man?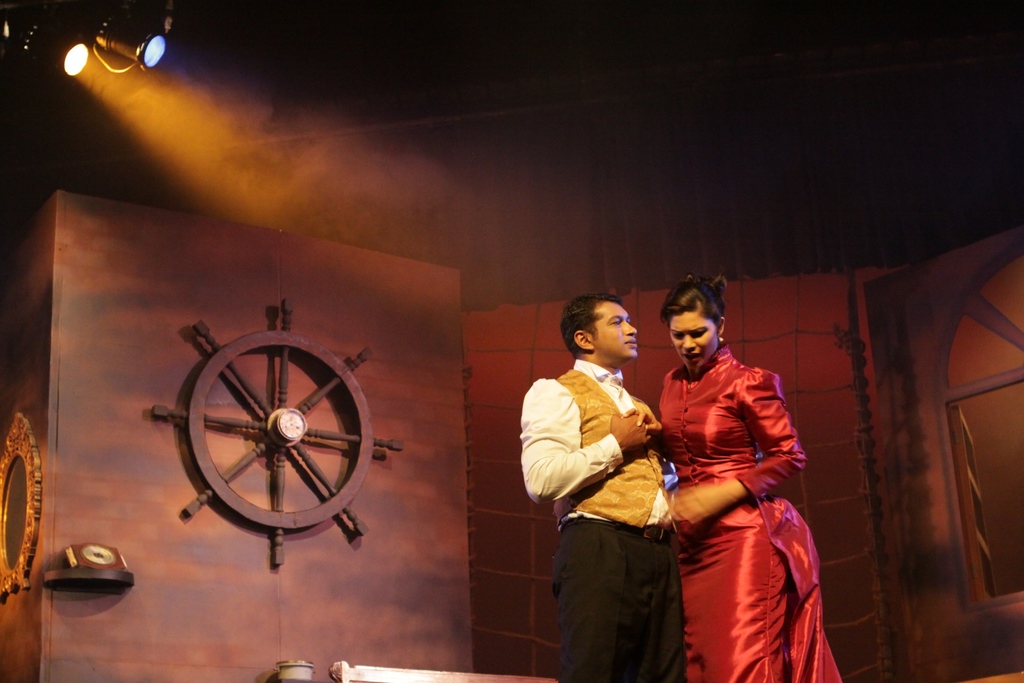
left=525, top=284, right=703, bottom=661
